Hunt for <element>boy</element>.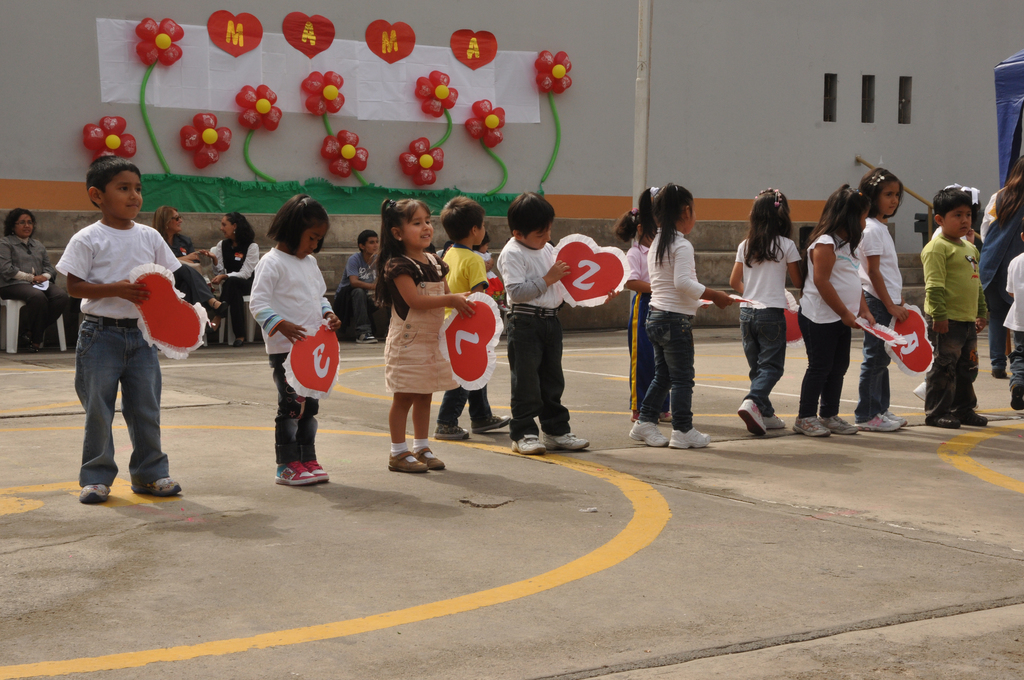
Hunted down at (x1=434, y1=197, x2=512, y2=441).
